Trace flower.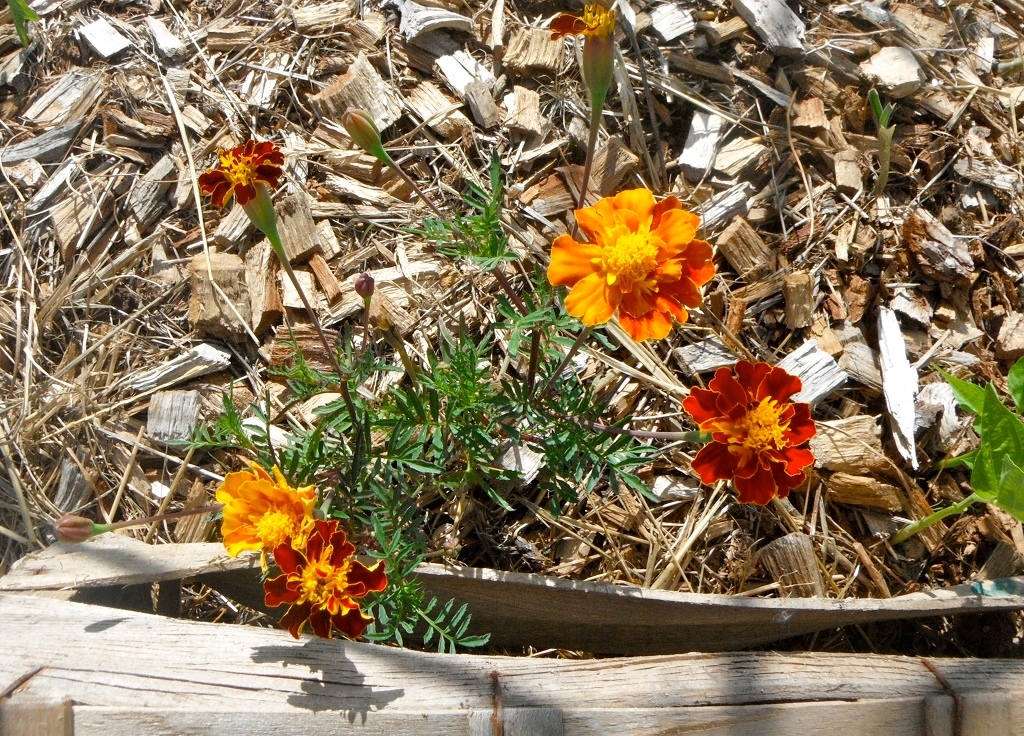
Traced to BBox(194, 140, 287, 245).
